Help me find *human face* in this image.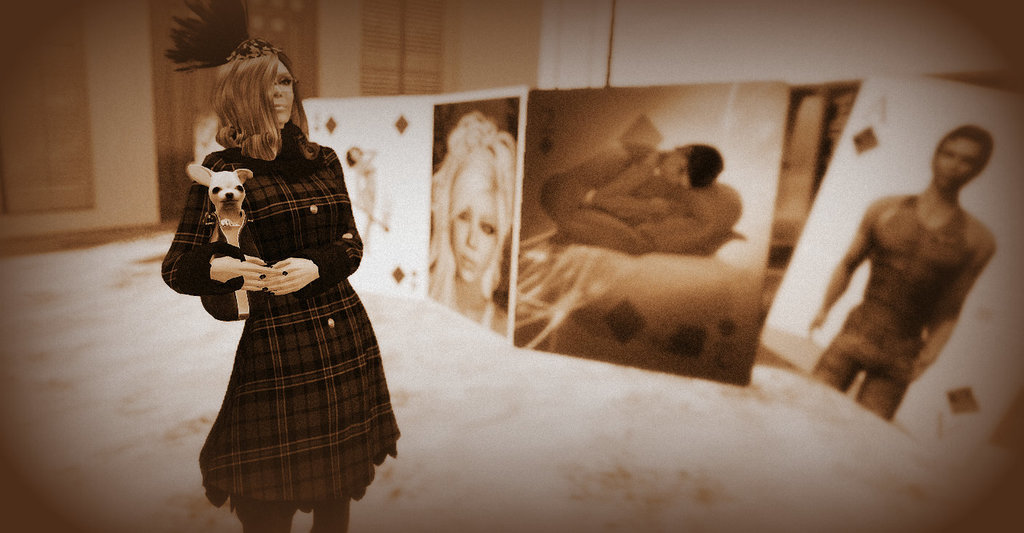
Found it: [x1=935, y1=135, x2=977, y2=187].
